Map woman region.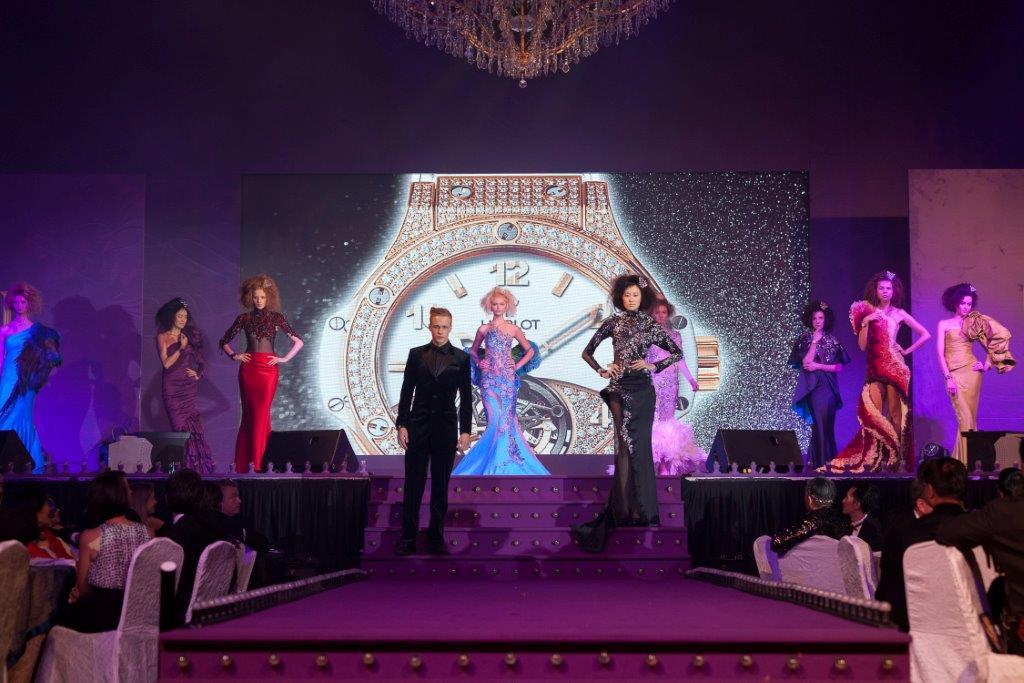
Mapped to bbox=(855, 270, 931, 478).
